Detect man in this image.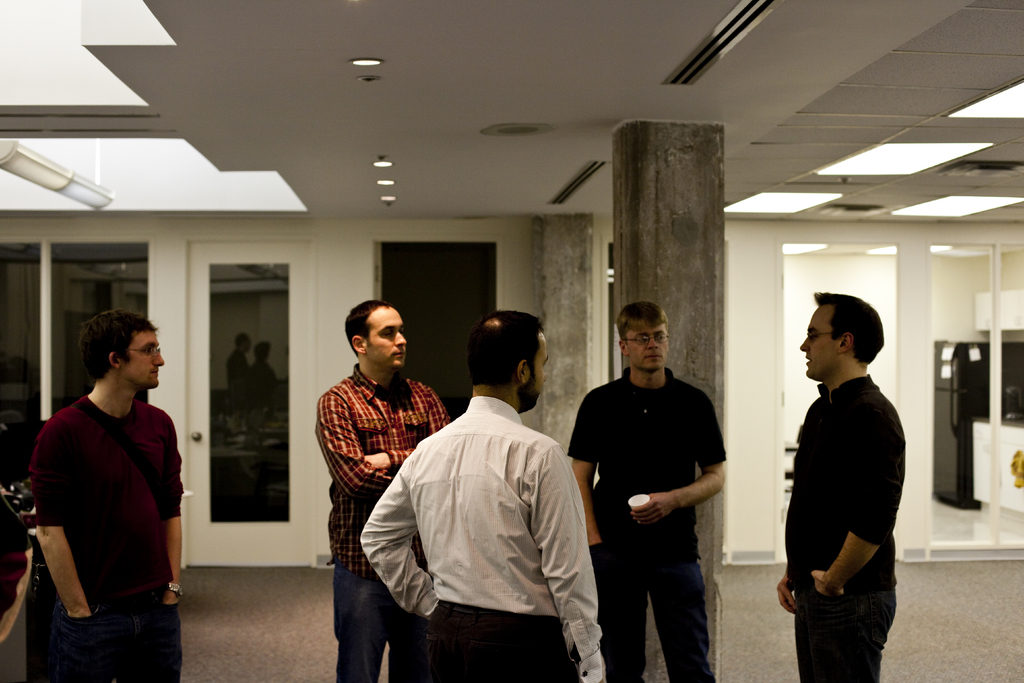
Detection: {"left": 774, "top": 292, "right": 906, "bottom": 682}.
